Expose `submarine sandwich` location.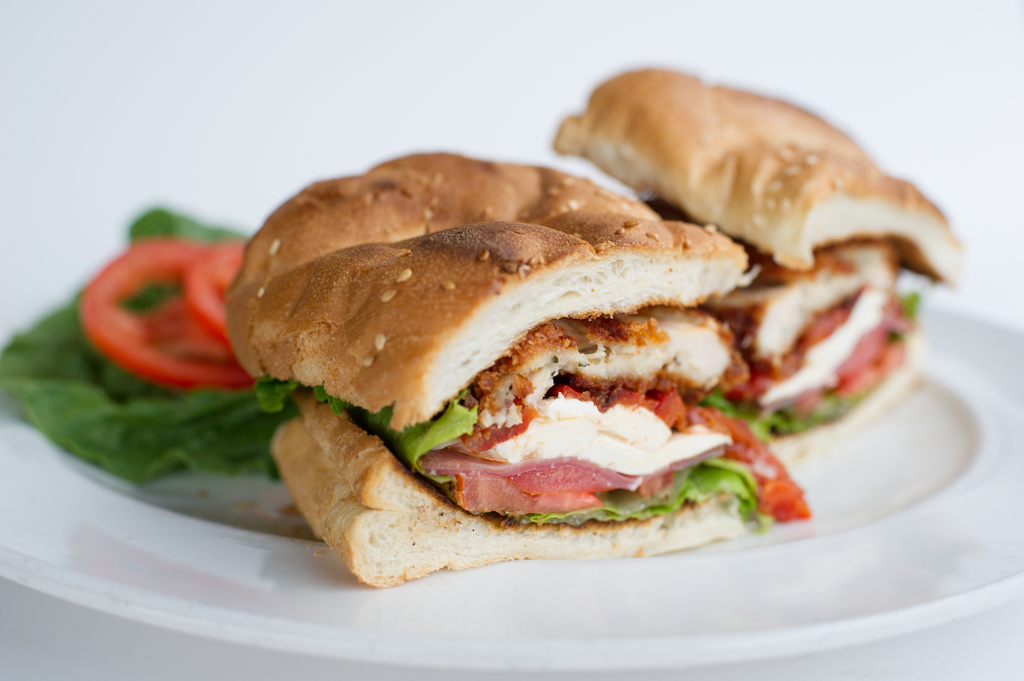
Exposed at (550, 67, 964, 467).
